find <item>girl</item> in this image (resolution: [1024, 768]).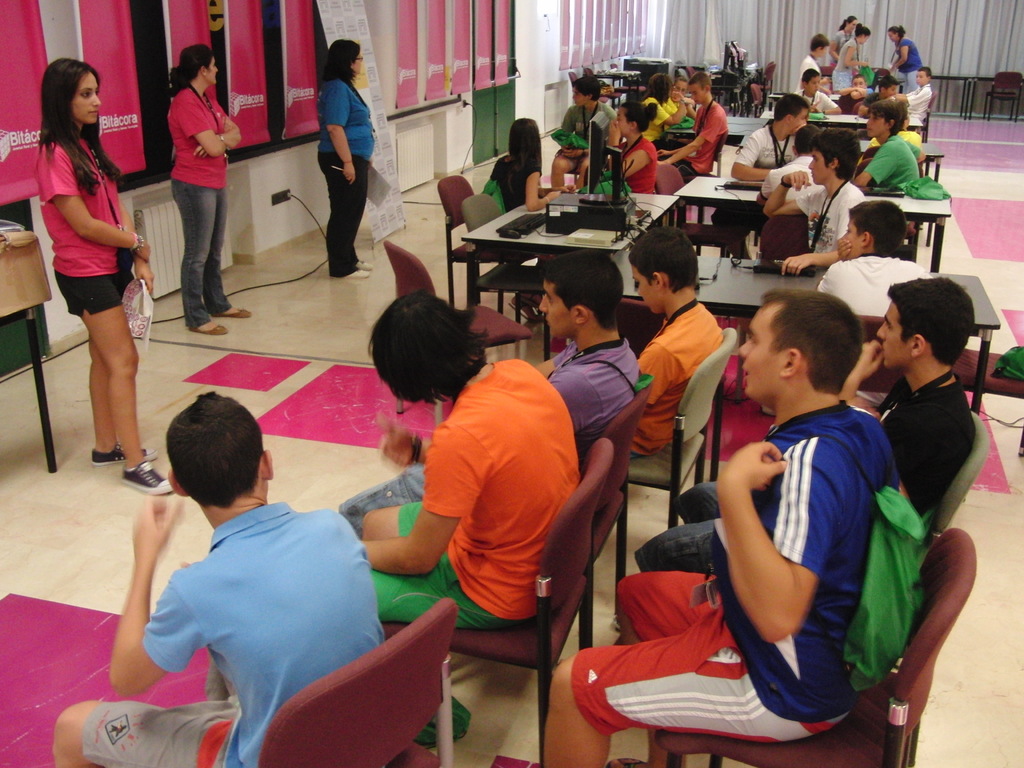
bbox=(490, 116, 577, 324).
